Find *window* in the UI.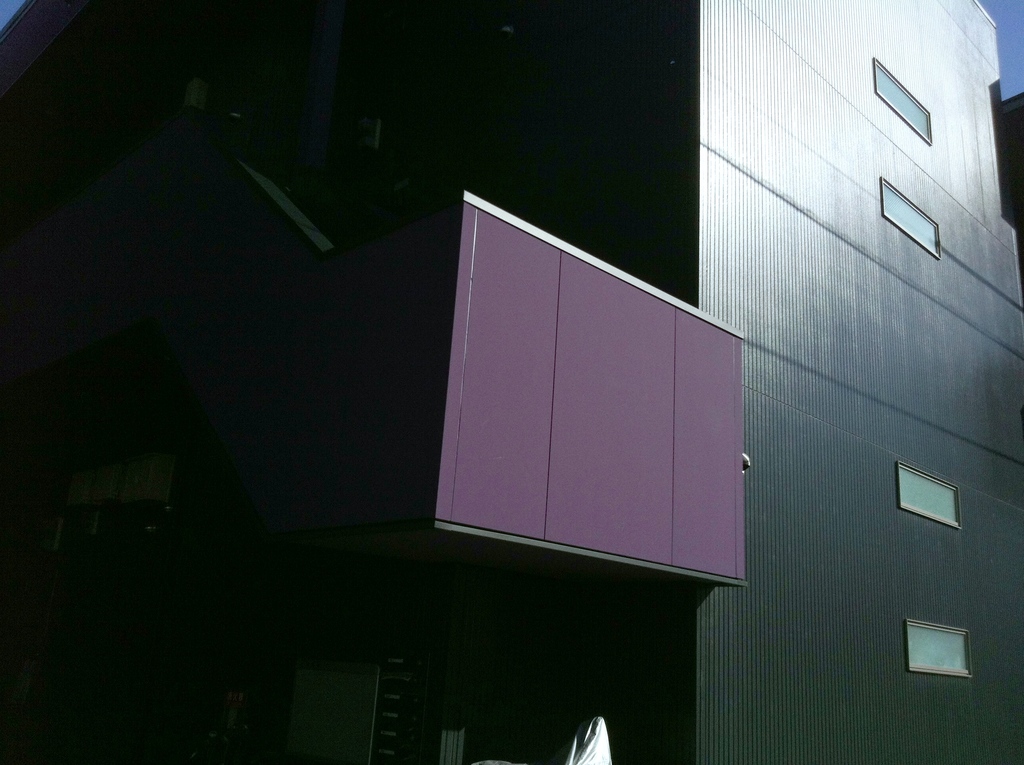
UI element at (879,175,941,262).
